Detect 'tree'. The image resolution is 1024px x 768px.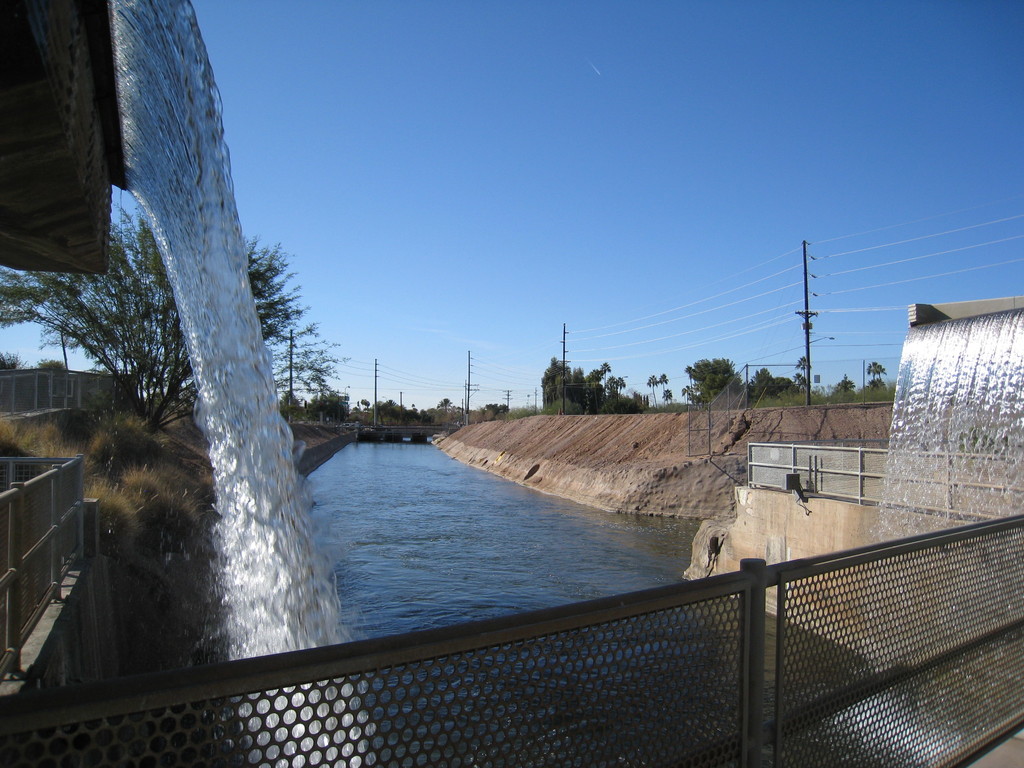
x1=560, y1=365, x2=588, y2=412.
